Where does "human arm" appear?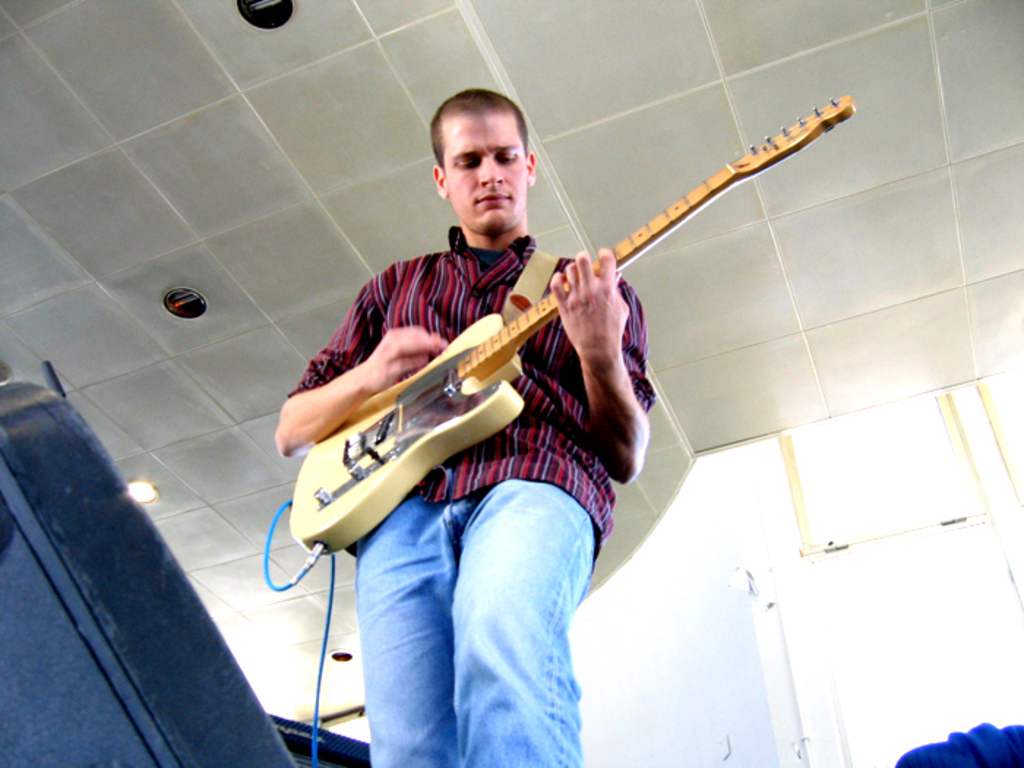
Appears at [266, 282, 452, 461].
